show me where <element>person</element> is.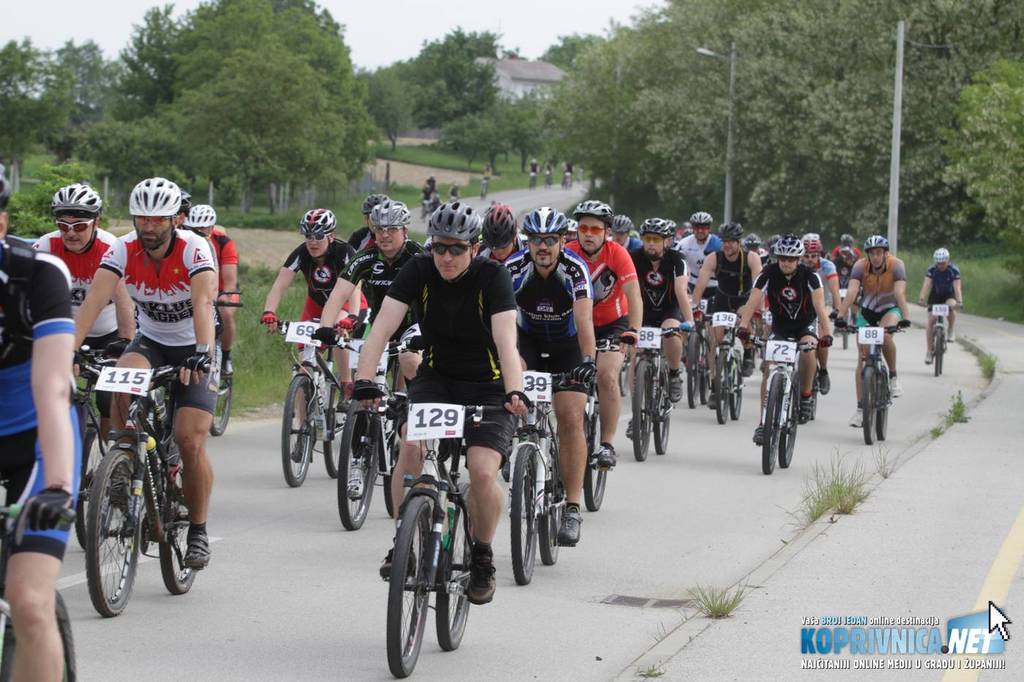
<element>person</element> is at <bbox>546, 164, 553, 181</bbox>.
